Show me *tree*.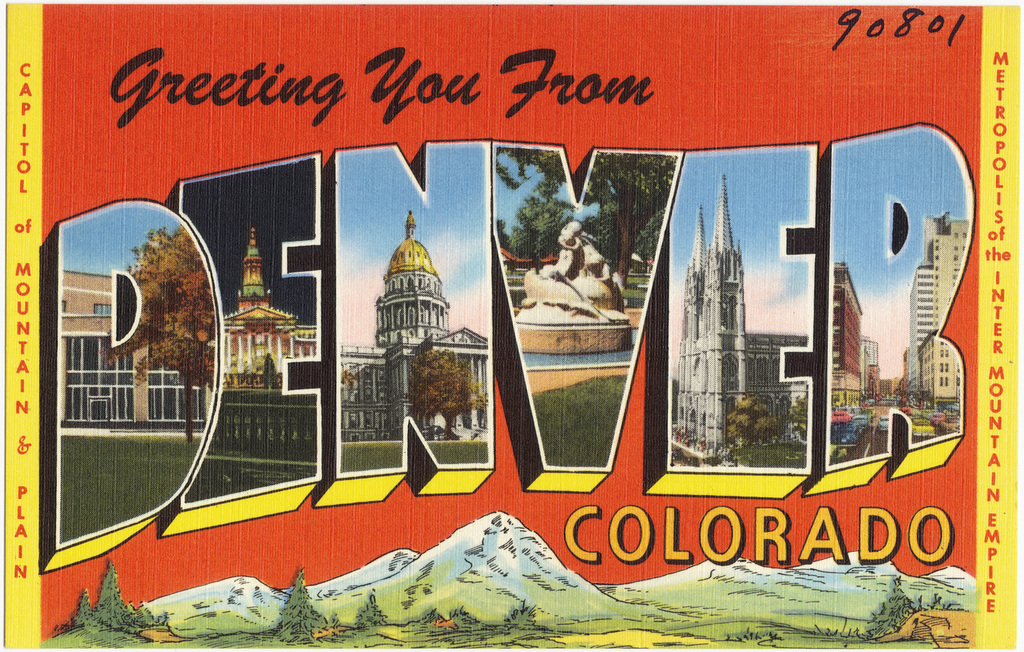
*tree* is here: region(728, 397, 777, 444).
